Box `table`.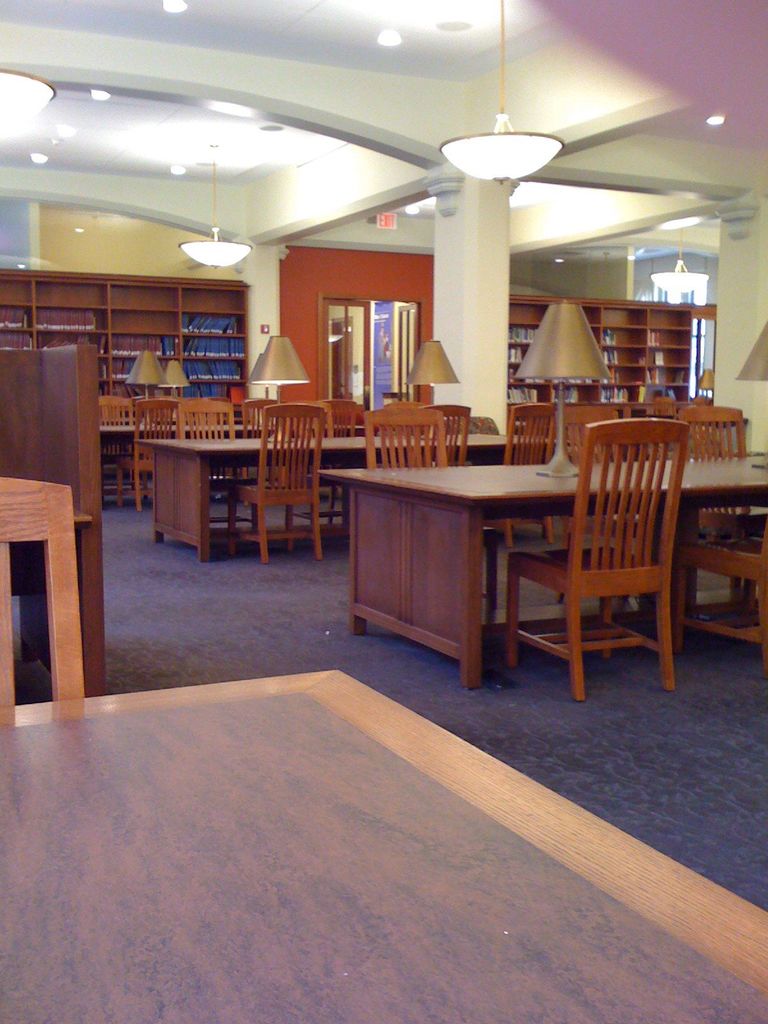
select_region(100, 422, 280, 438).
